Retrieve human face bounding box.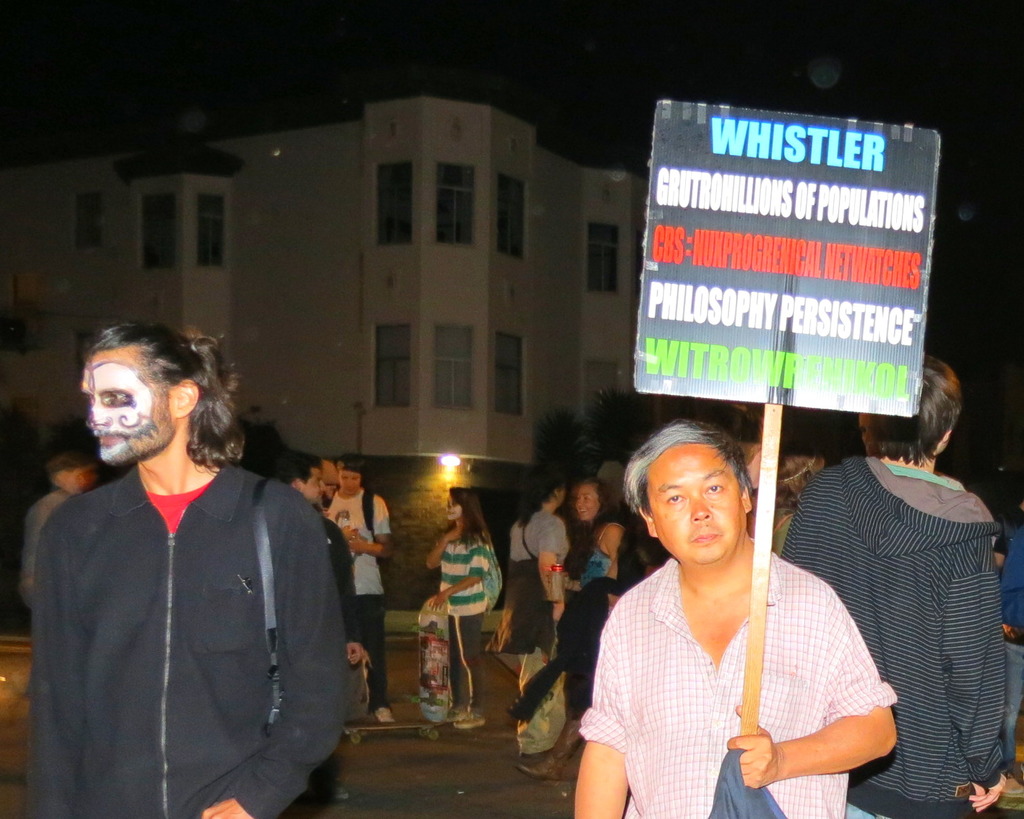
Bounding box: l=340, t=469, r=360, b=494.
